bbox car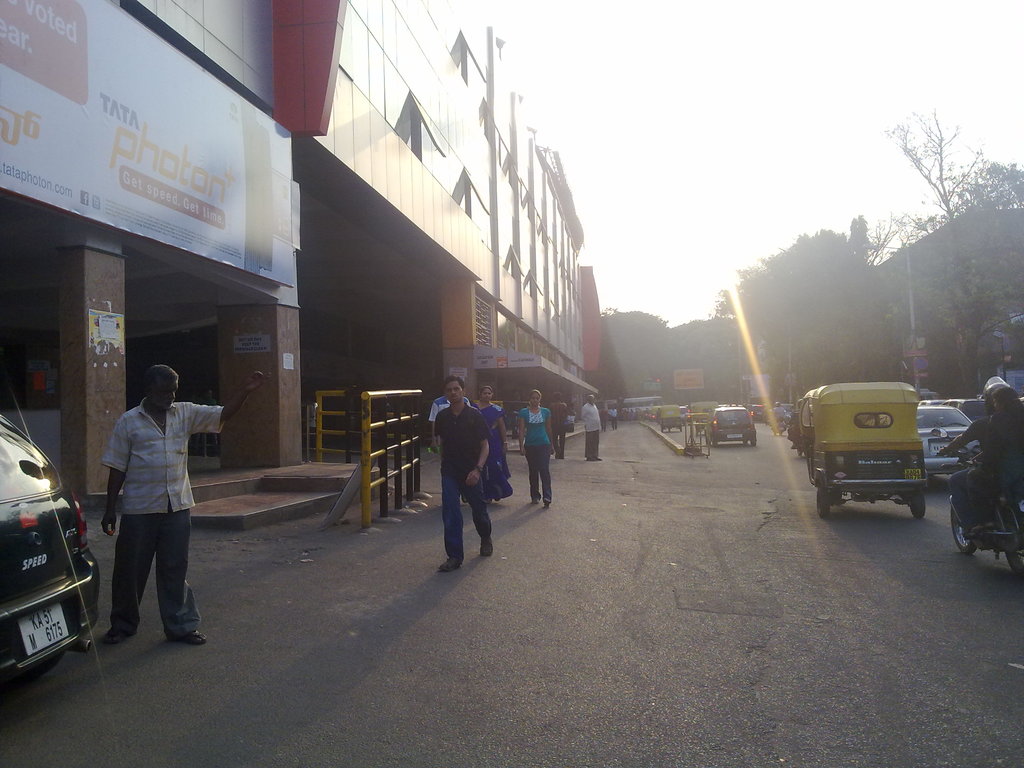
(5,448,96,685)
